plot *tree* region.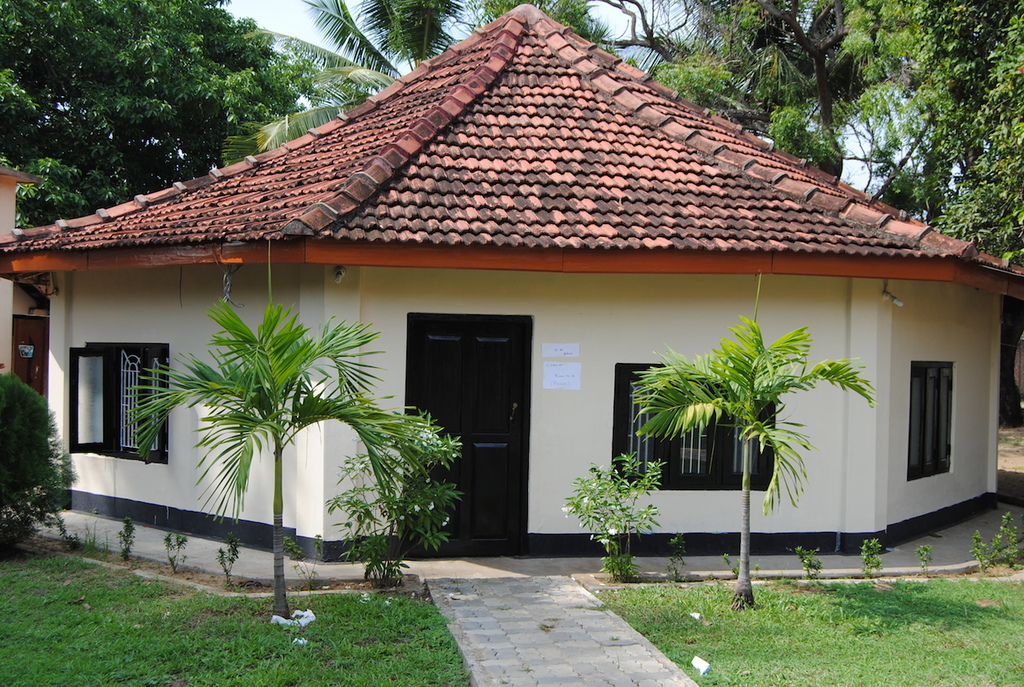
Plotted at rect(631, 320, 878, 611).
